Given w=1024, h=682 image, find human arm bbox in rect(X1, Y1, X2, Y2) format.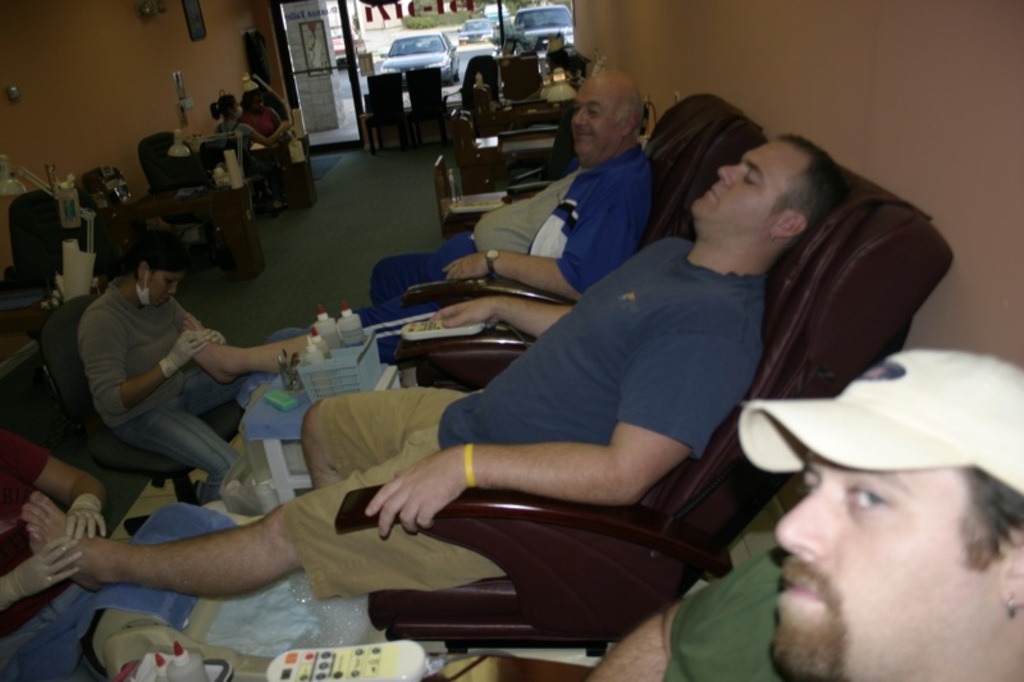
rect(0, 427, 110, 540).
